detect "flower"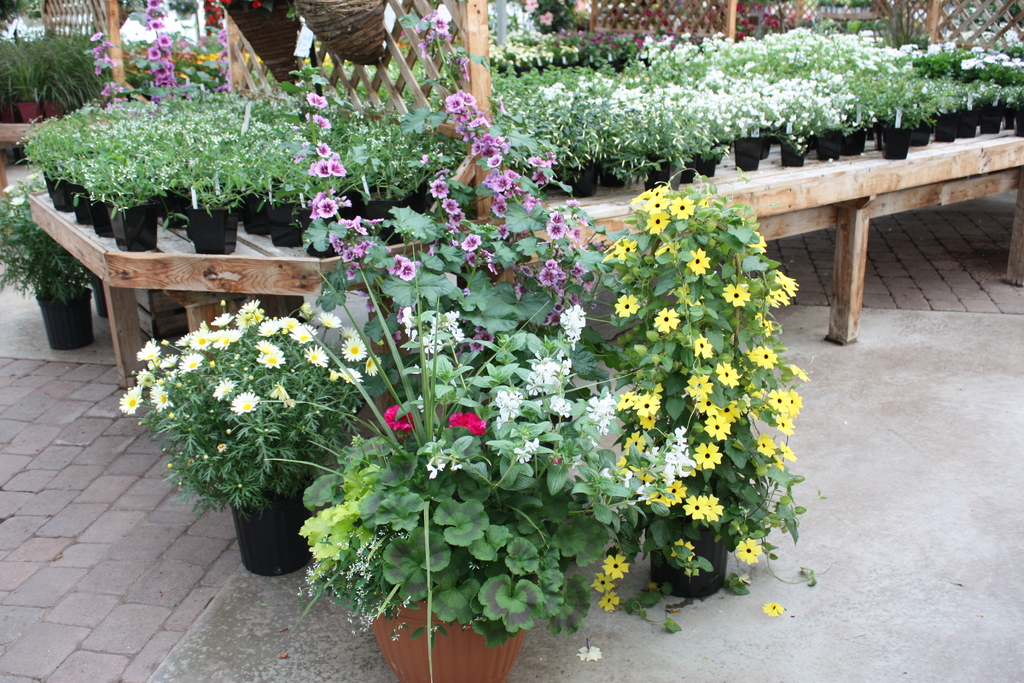
<region>699, 197, 711, 211</region>
